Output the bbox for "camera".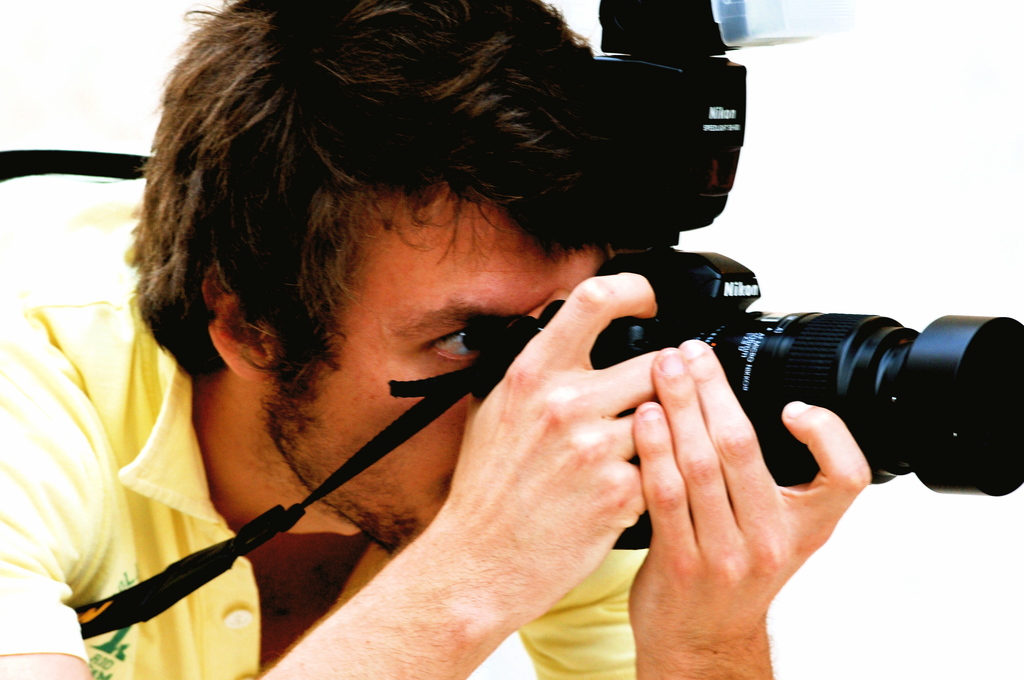
[x1=531, y1=0, x2=1023, y2=549].
